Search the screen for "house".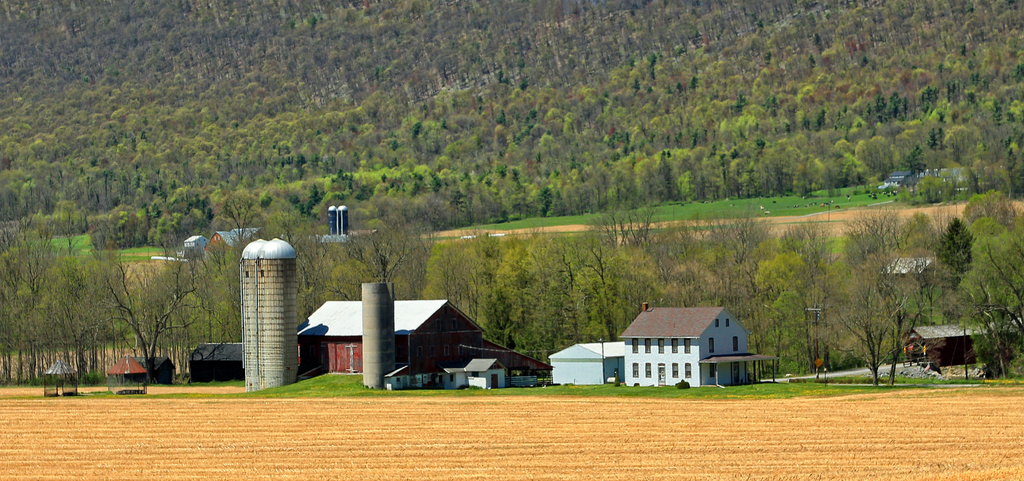
Found at detection(330, 203, 355, 234).
